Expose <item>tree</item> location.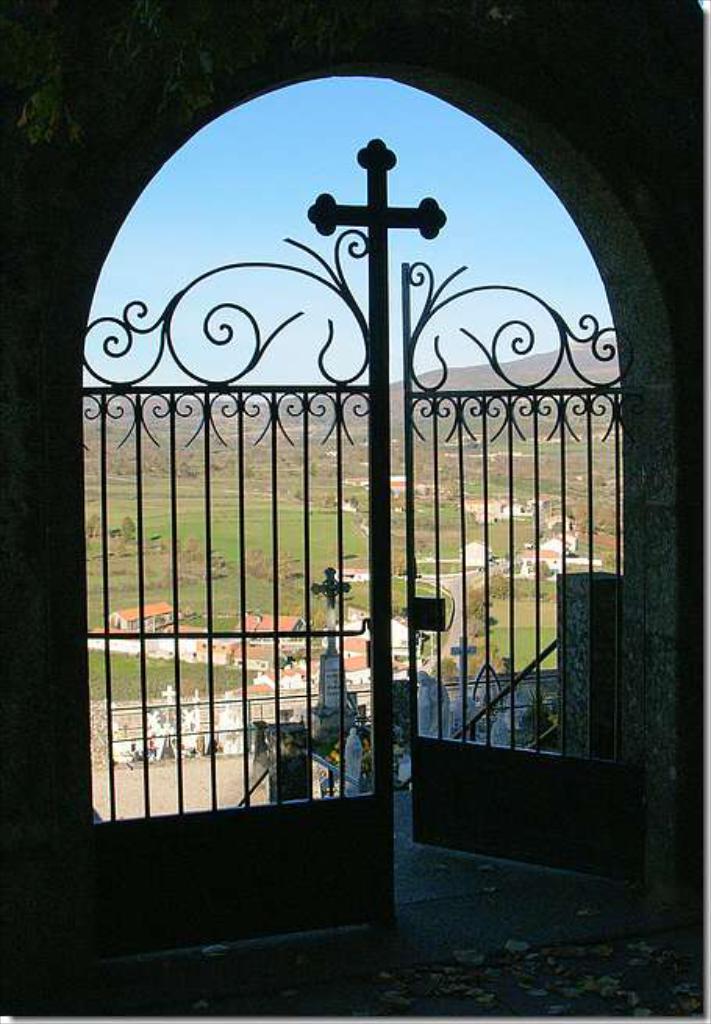
Exposed at BBox(117, 519, 139, 538).
